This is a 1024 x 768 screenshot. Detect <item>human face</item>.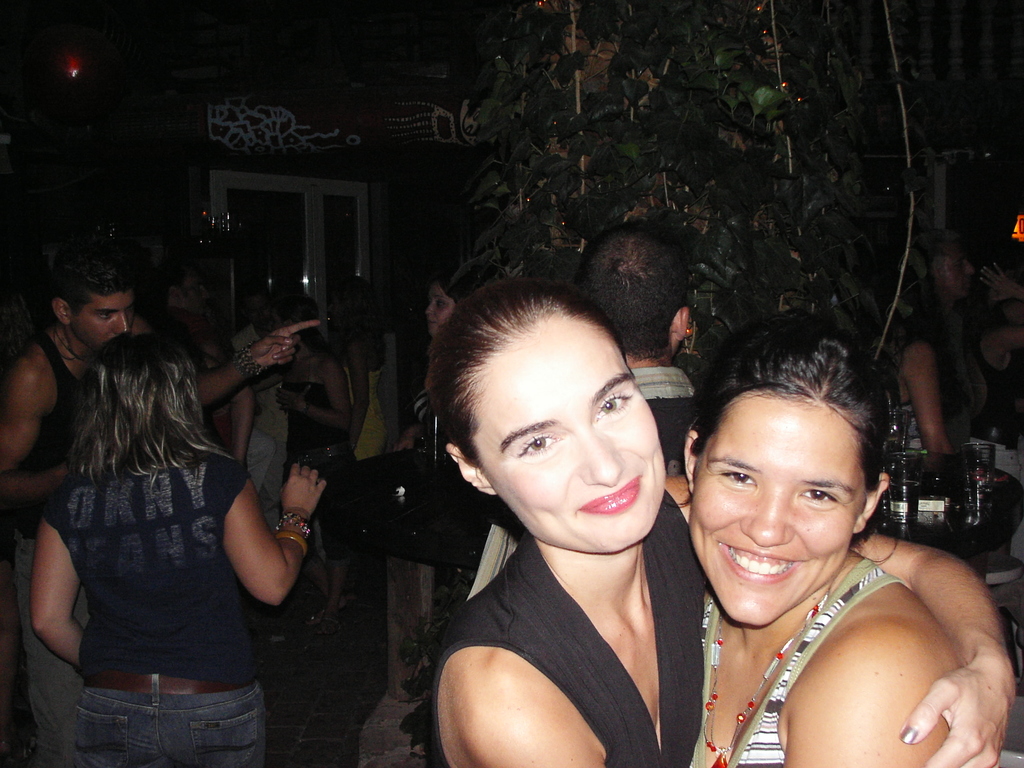
crop(423, 288, 454, 340).
